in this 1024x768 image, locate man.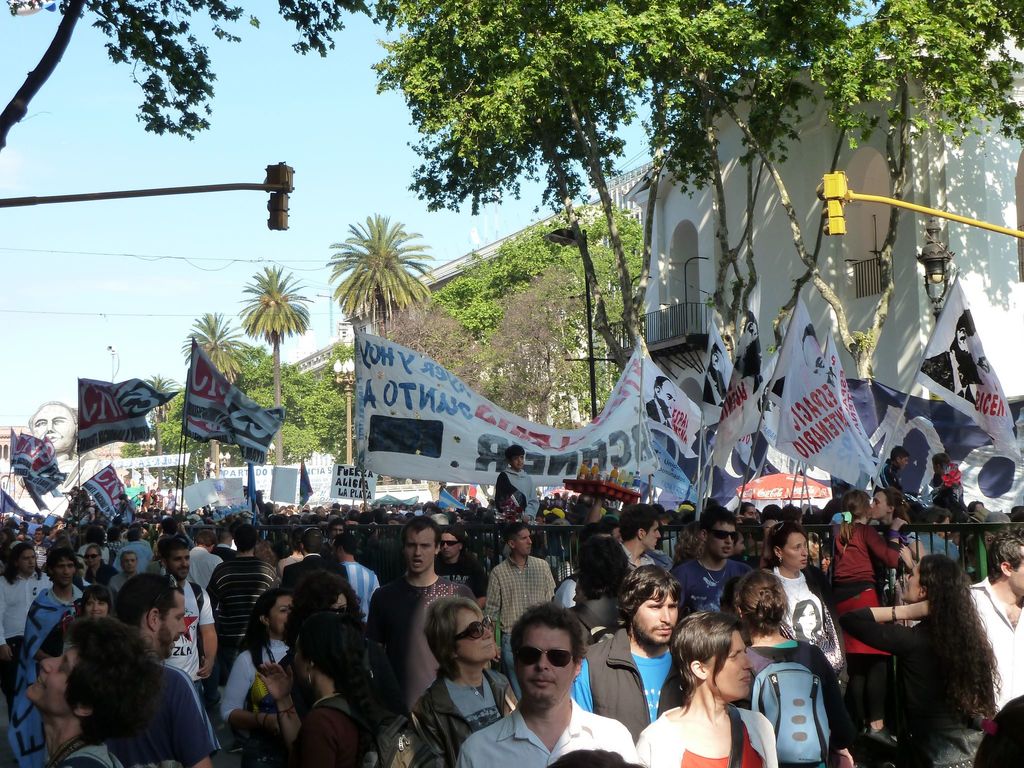
Bounding box: rect(920, 308, 991, 406).
